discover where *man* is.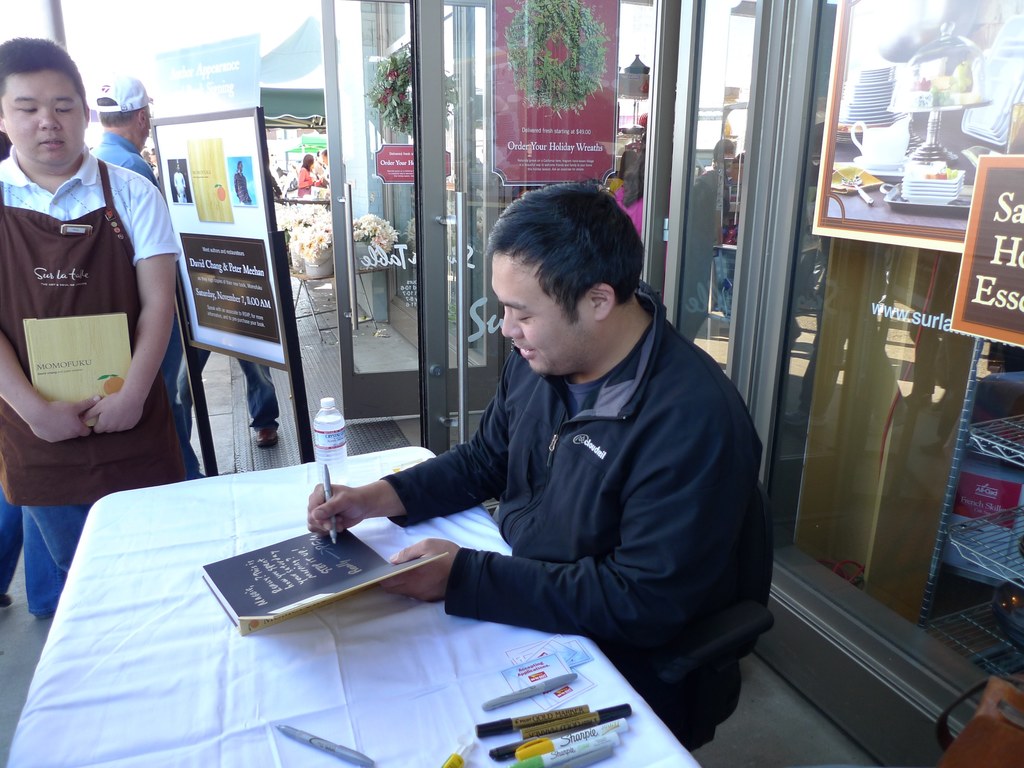
Discovered at [left=0, top=40, right=177, bottom=623].
